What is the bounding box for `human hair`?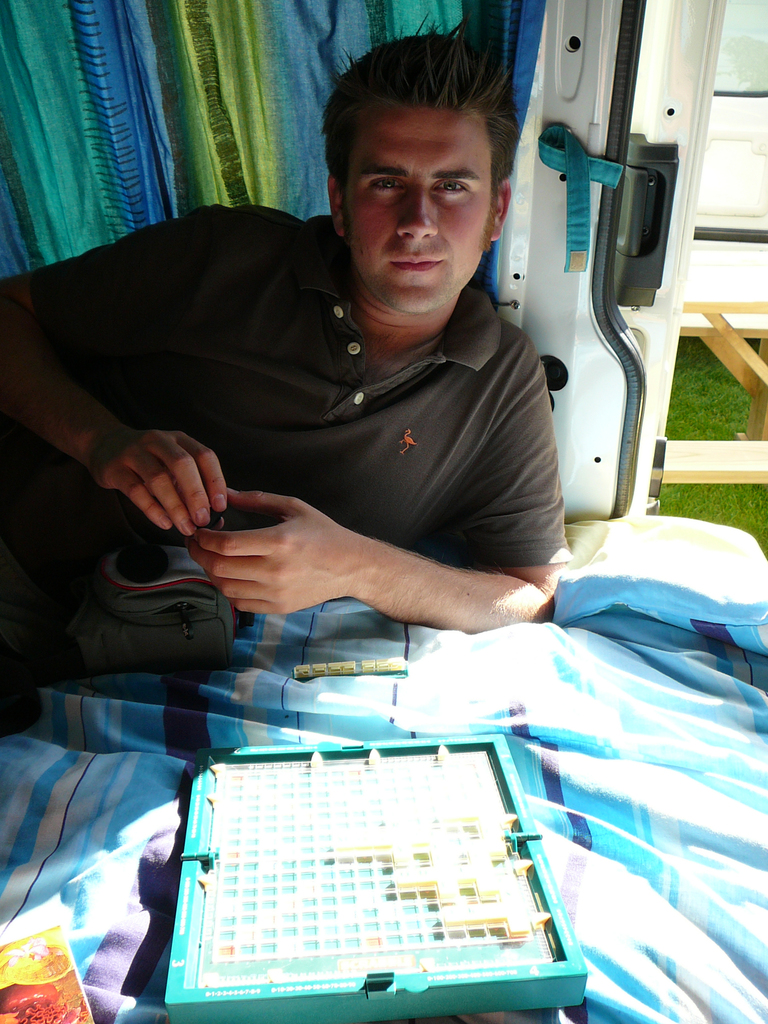
pyautogui.locateOnScreen(314, 33, 522, 177).
